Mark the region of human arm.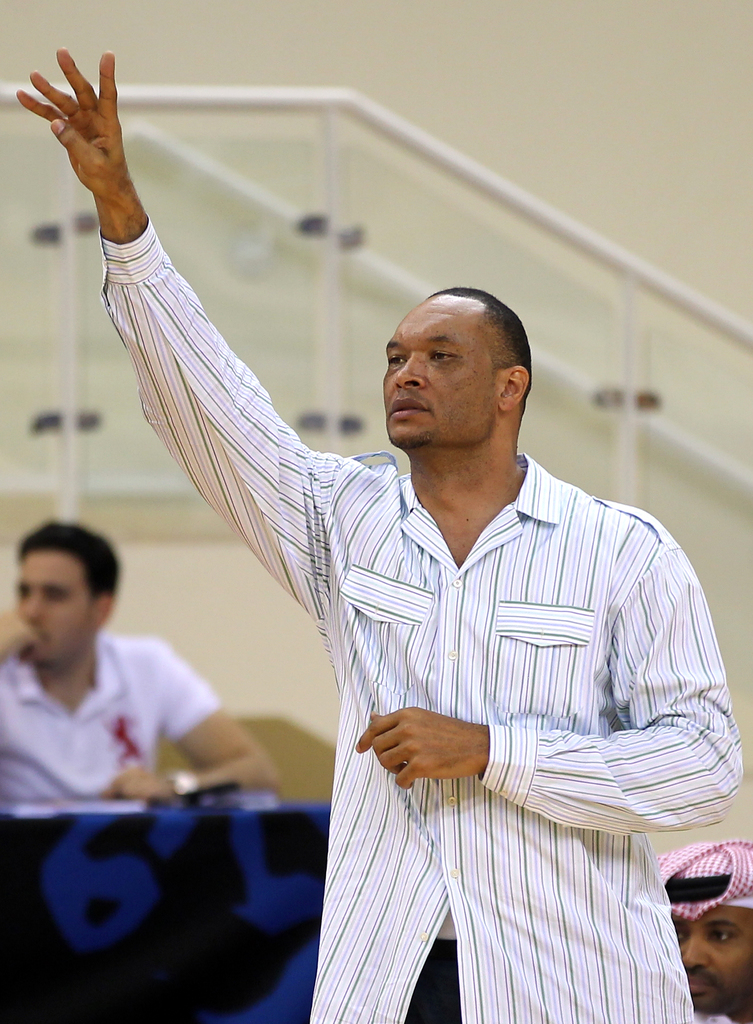
Region: x1=356, y1=550, x2=743, y2=839.
